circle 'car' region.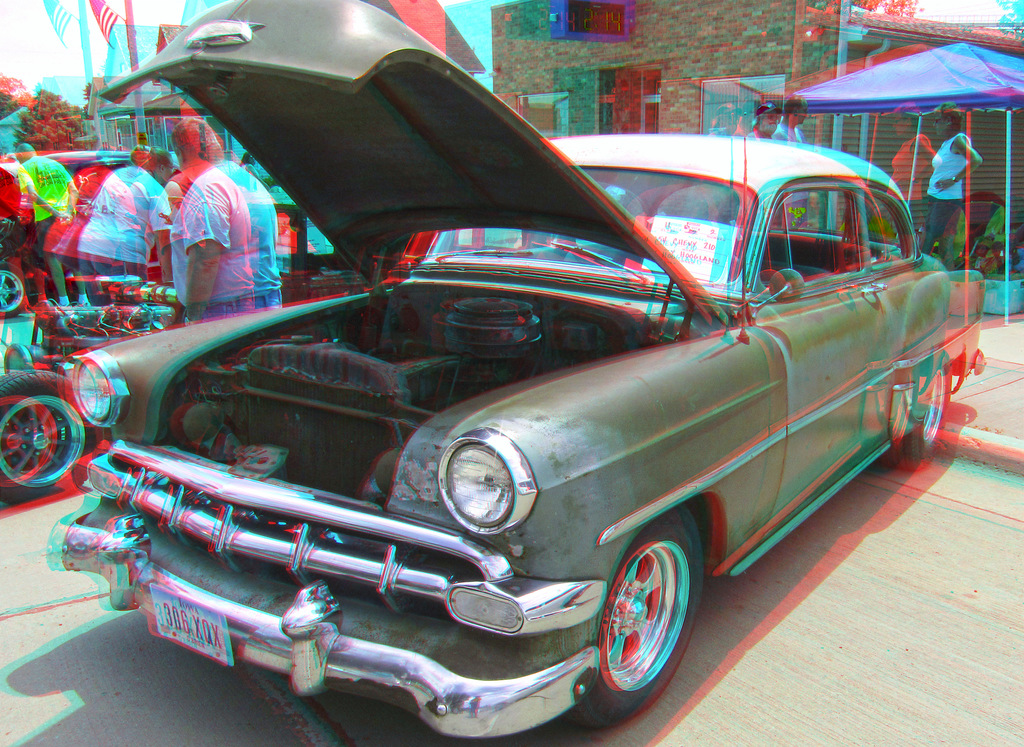
Region: [x1=0, y1=215, x2=32, y2=316].
